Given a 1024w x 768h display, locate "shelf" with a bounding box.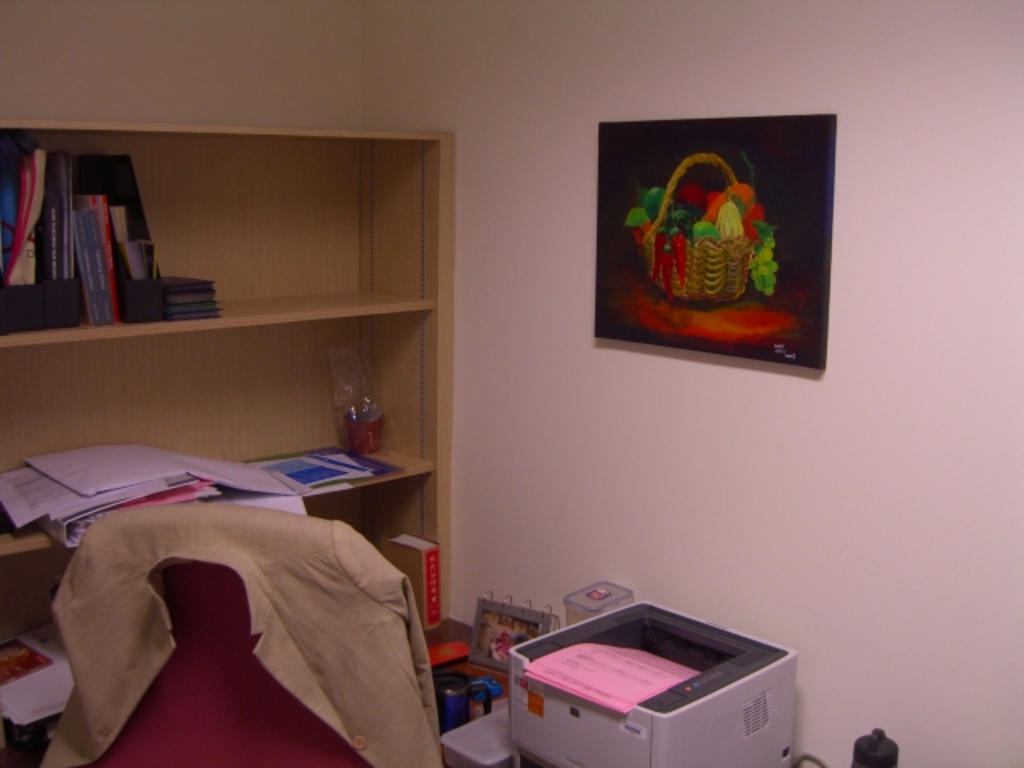
Located: x1=0, y1=304, x2=453, y2=565.
